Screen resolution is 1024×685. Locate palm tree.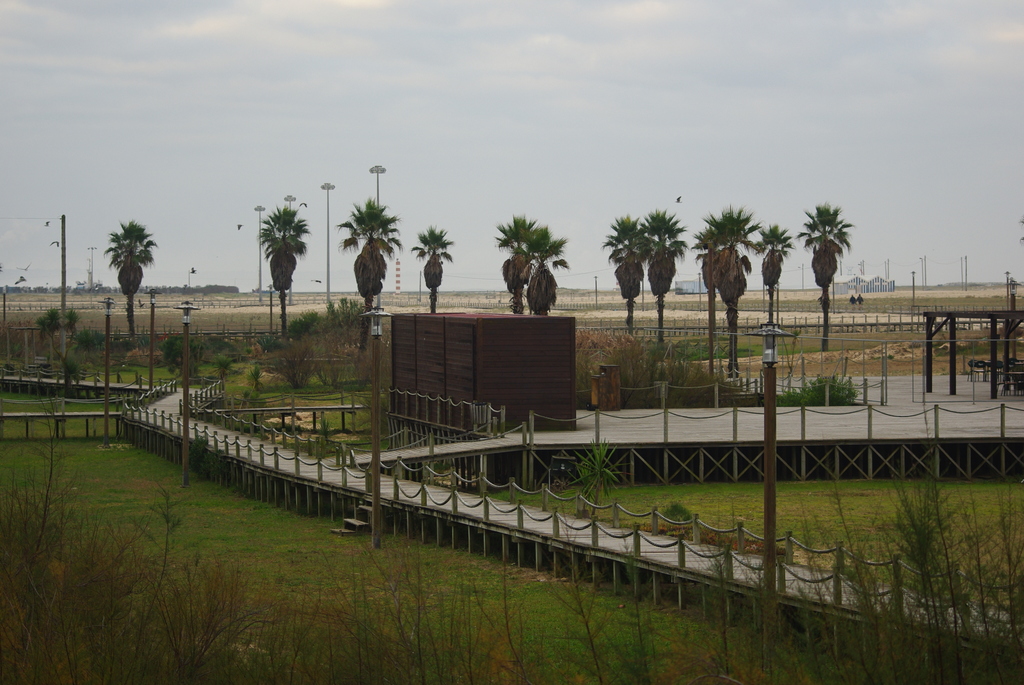
<box>744,213,789,344</box>.
